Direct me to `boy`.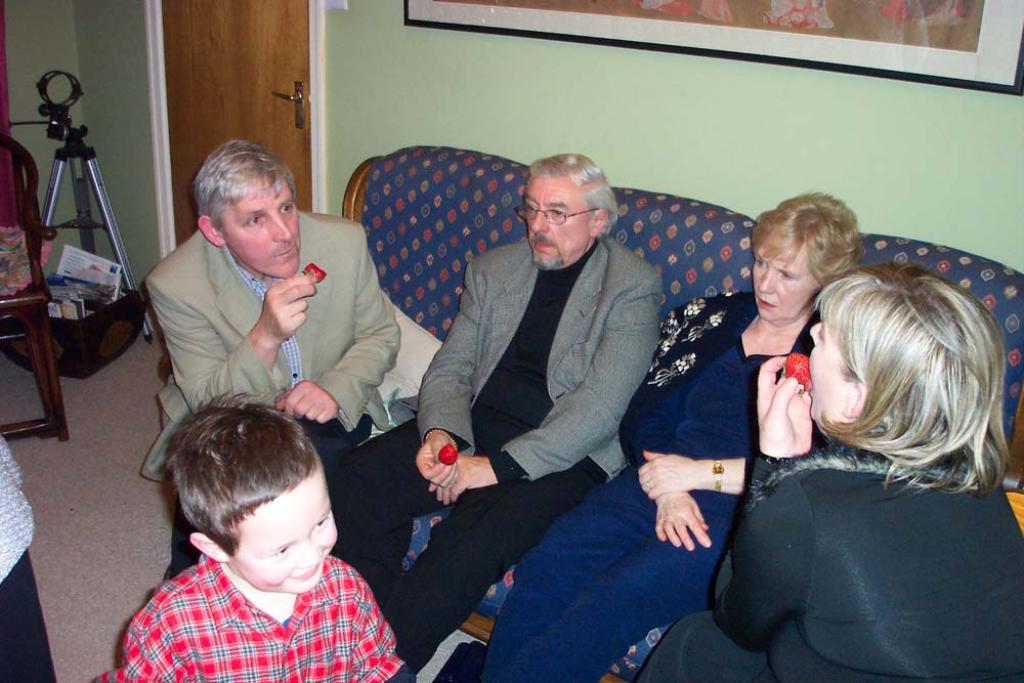
Direction: box=[121, 404, 399, 678].
